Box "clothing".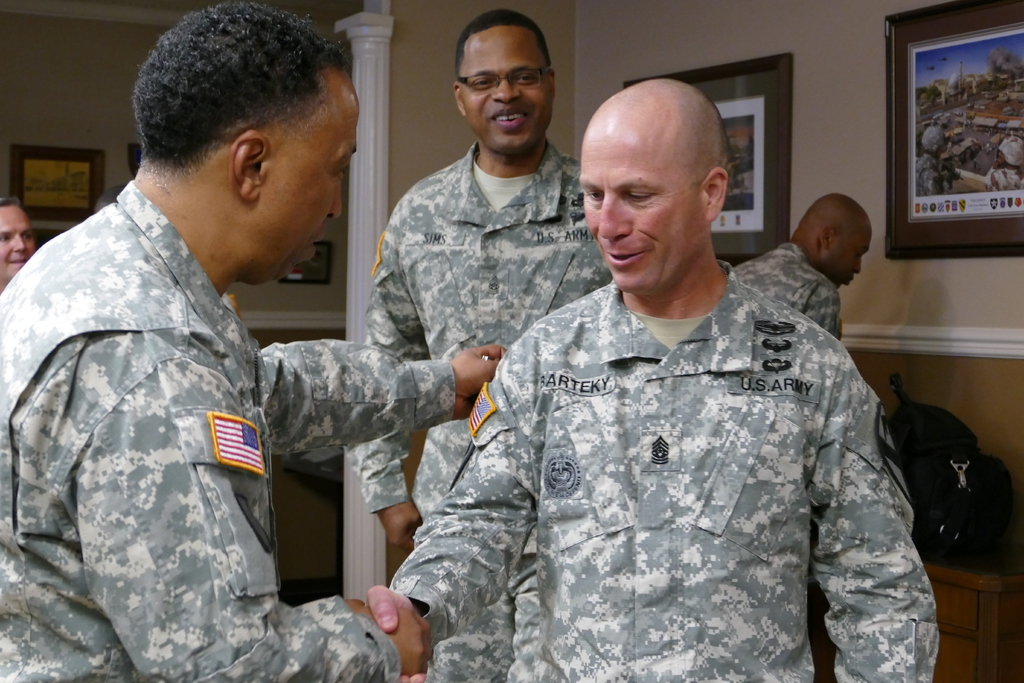
<region>737, 243, 845, 343</region>.
